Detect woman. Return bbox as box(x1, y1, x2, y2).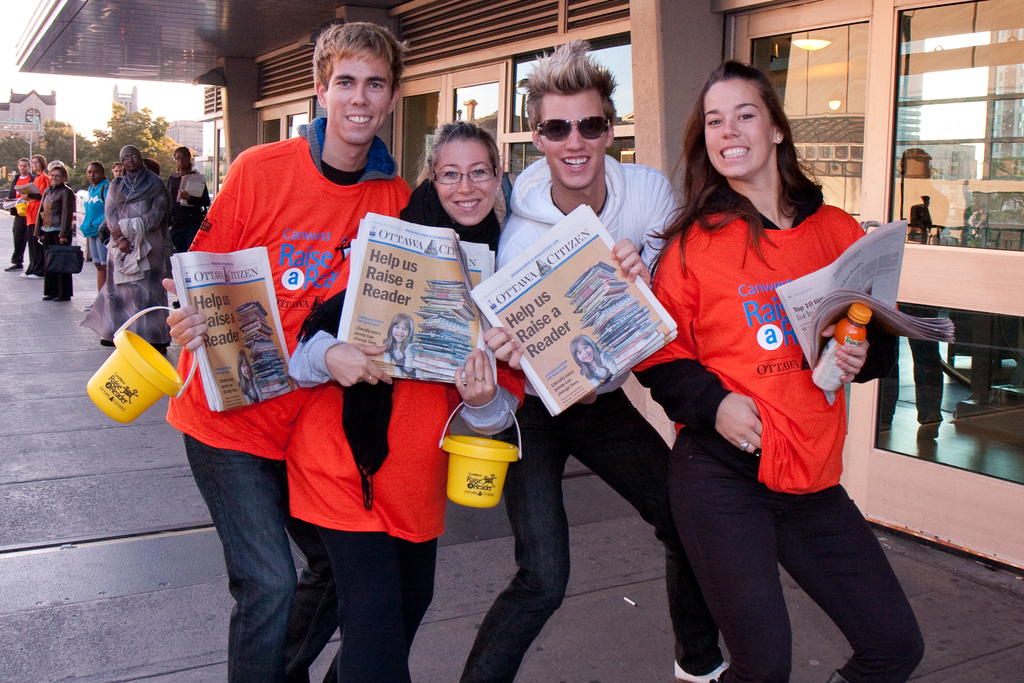
box(31, 147, 54, 275).
